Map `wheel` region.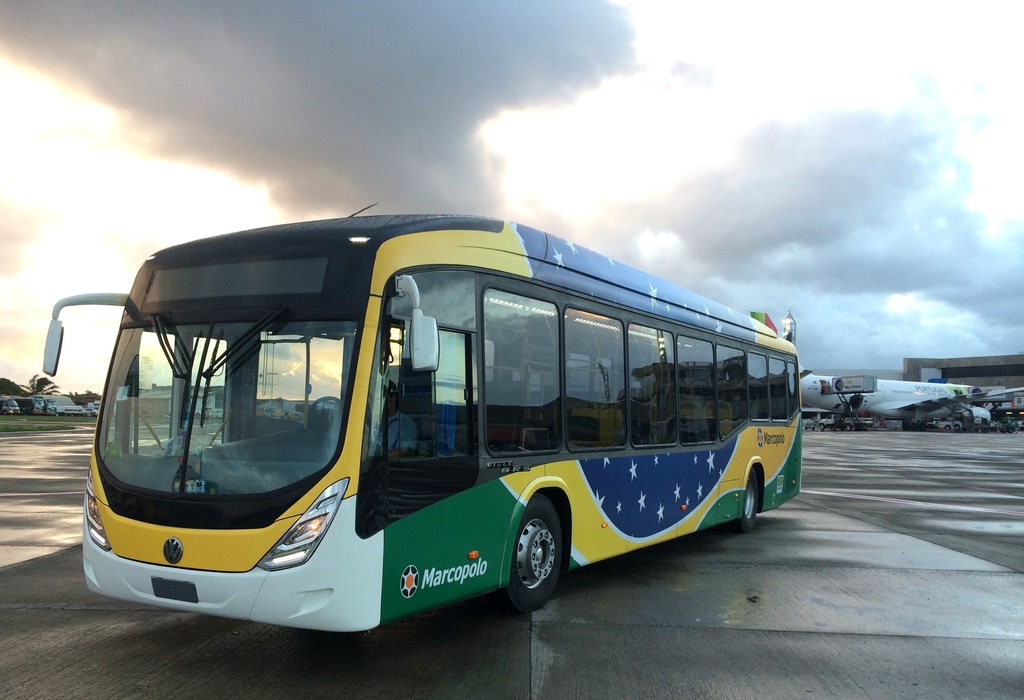
Mapped to <bbox>845, 423, 852, 430</bbox>.
